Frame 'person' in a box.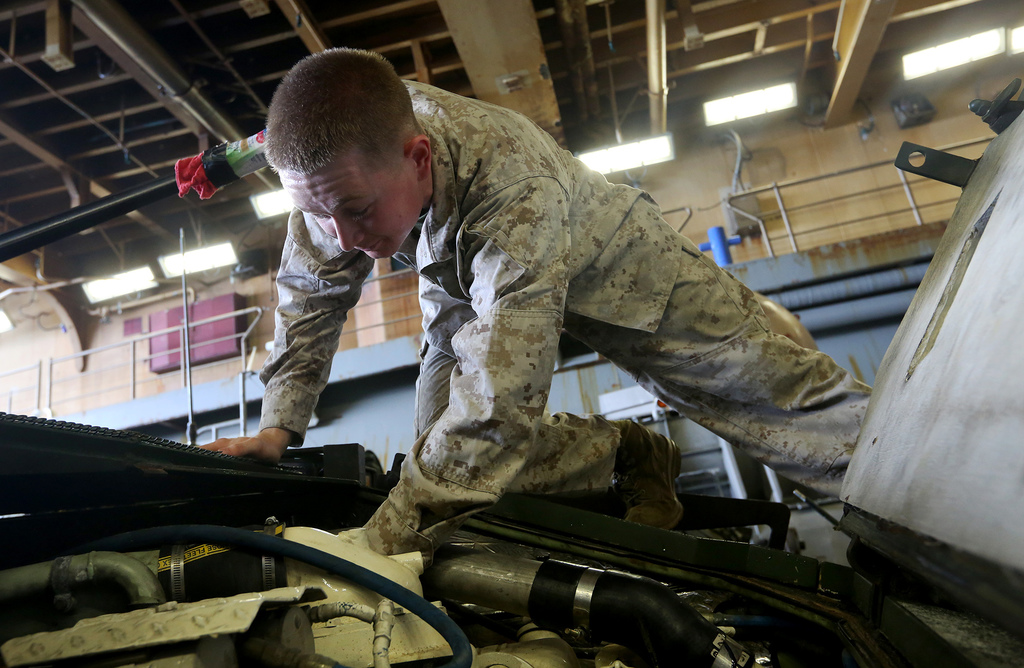
(200,72,854,618).
